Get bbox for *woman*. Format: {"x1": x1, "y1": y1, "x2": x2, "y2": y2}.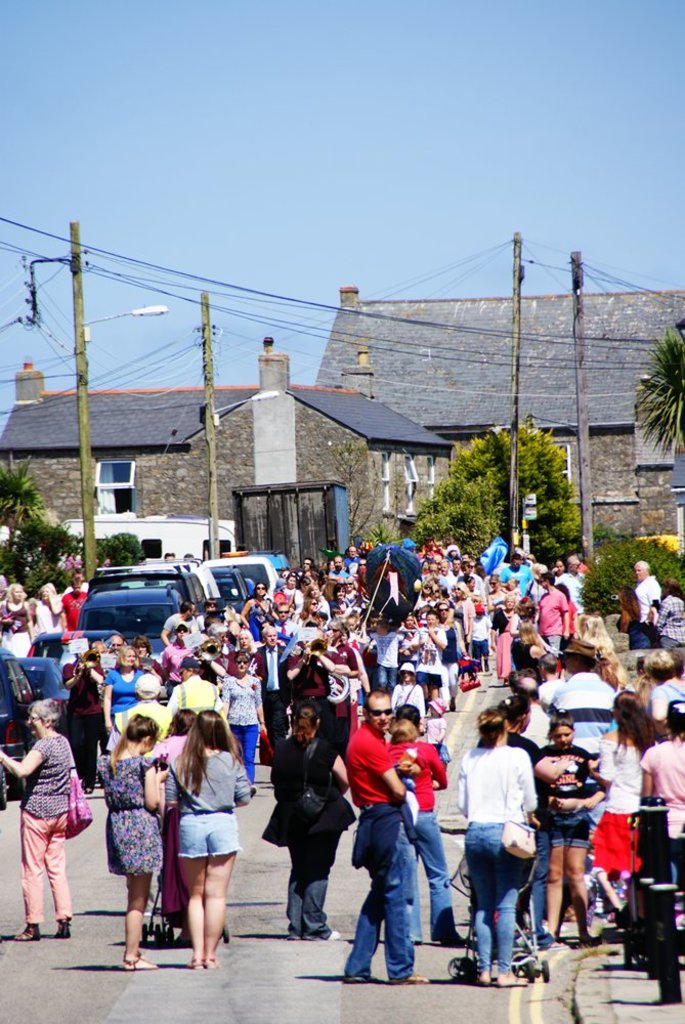
{"x1": 484, "y1": 571, "x2": 511, "y2": 616}.
